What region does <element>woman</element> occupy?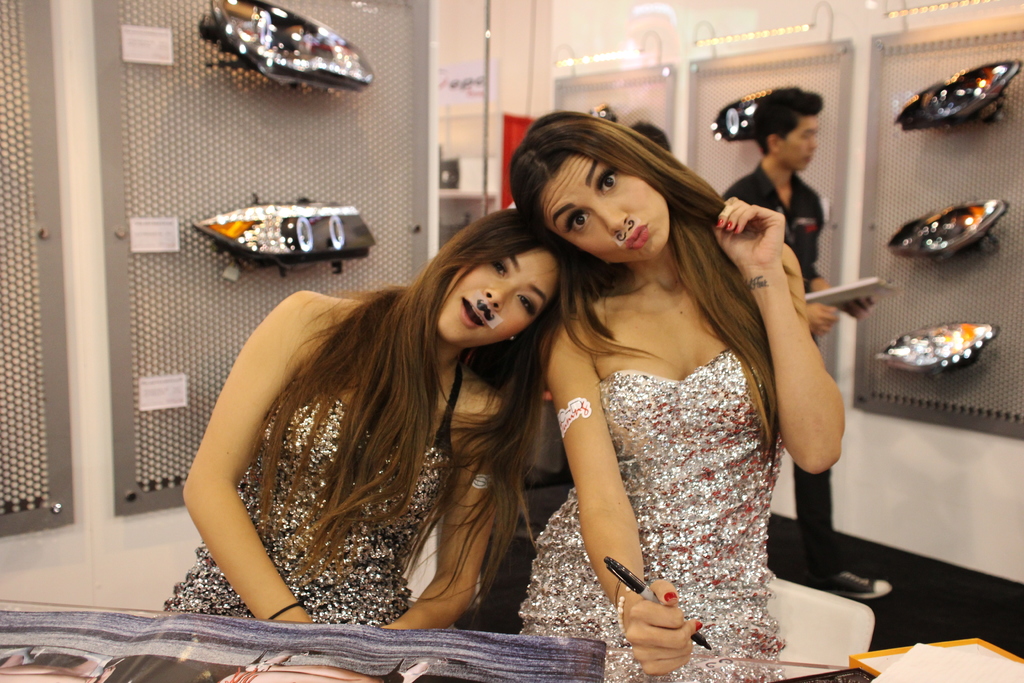
{"x1": 165, "y1": 204, "x2": 570, "y2": 632}.
